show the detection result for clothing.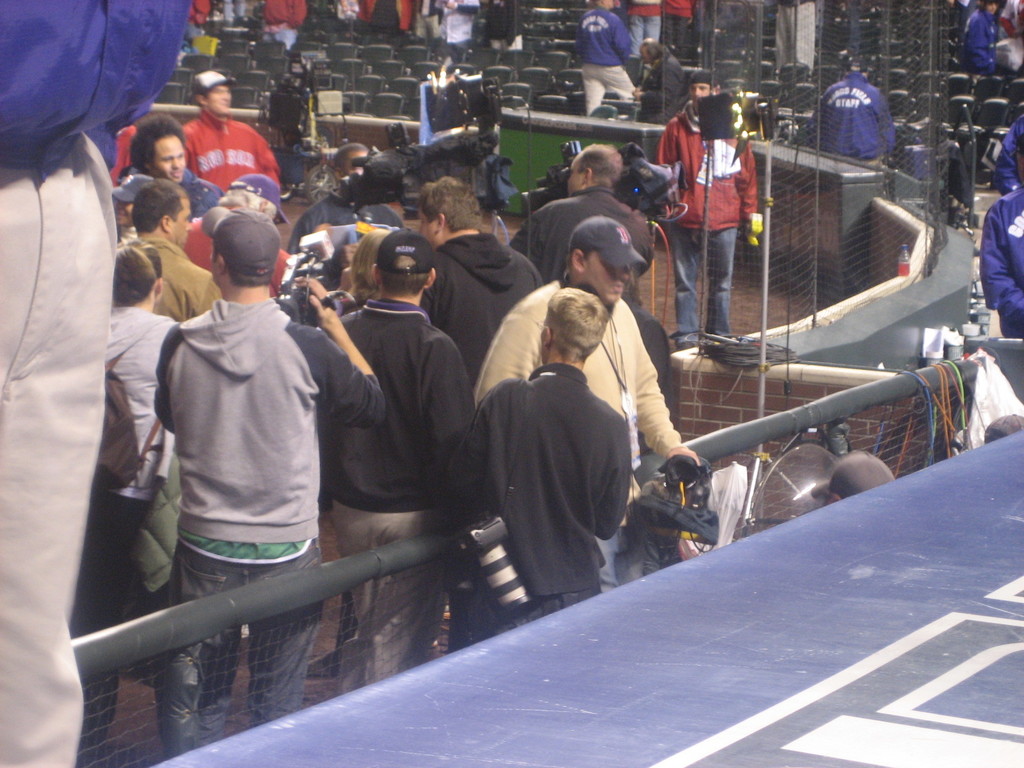
<bbox>186, 209, 294, 296</bbox>.
